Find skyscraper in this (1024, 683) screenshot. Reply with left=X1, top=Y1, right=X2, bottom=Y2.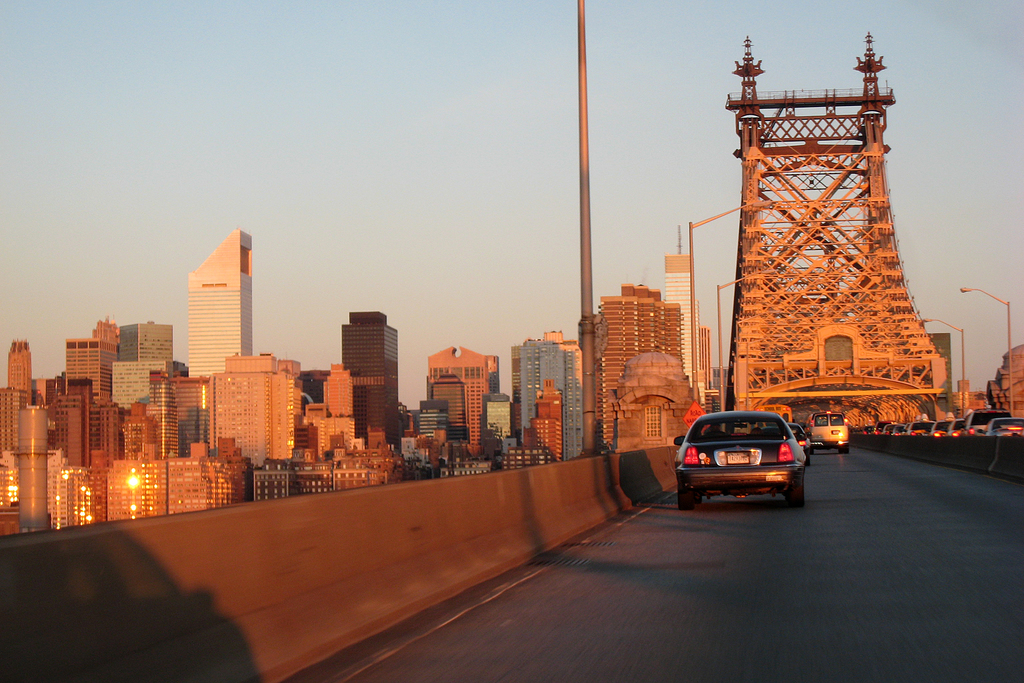
left=578, top=283, right=683, bottom=456.
